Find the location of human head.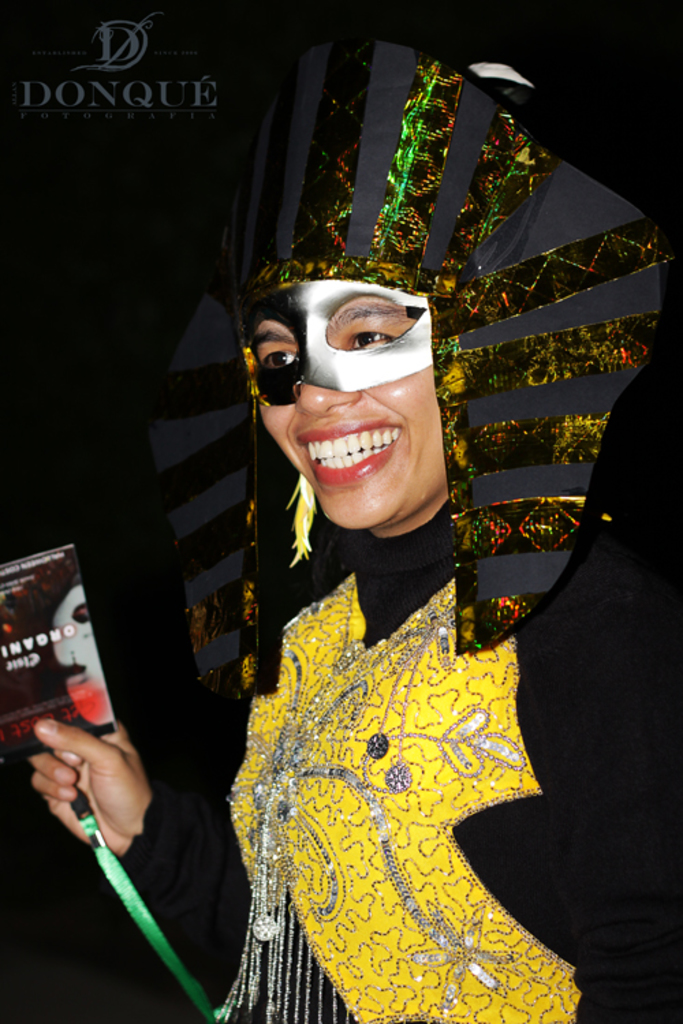
Location: bbox=(210, 187, 469, 526).
